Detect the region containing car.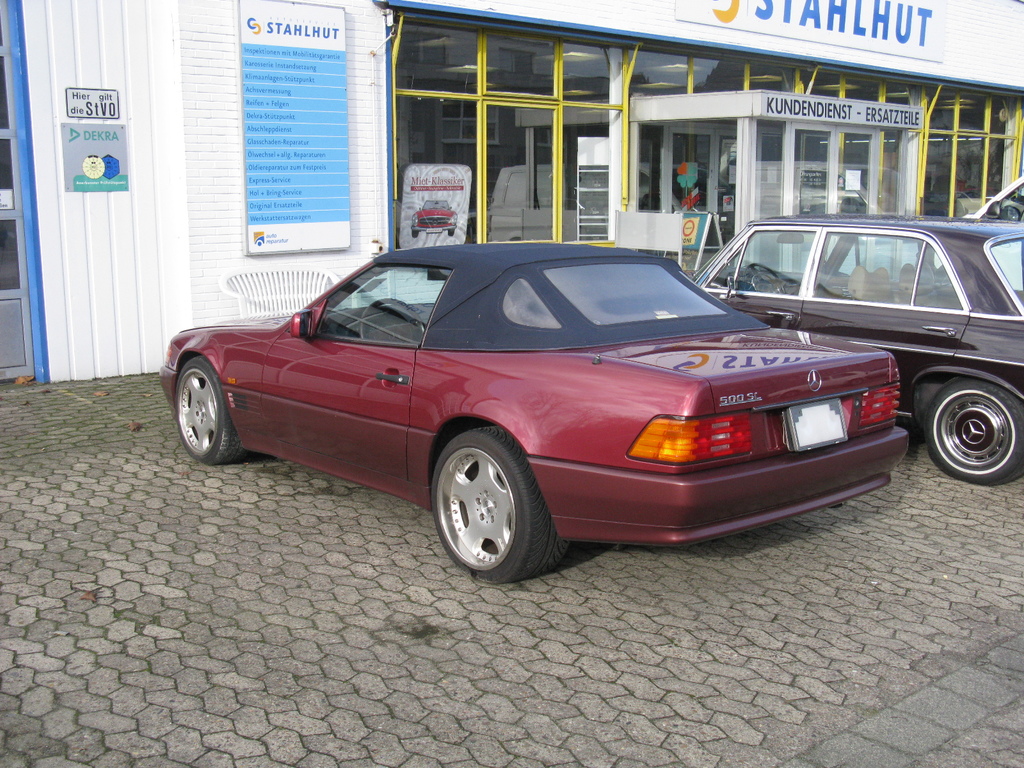
x1=160, y1=242, x2=908, y2=585.
